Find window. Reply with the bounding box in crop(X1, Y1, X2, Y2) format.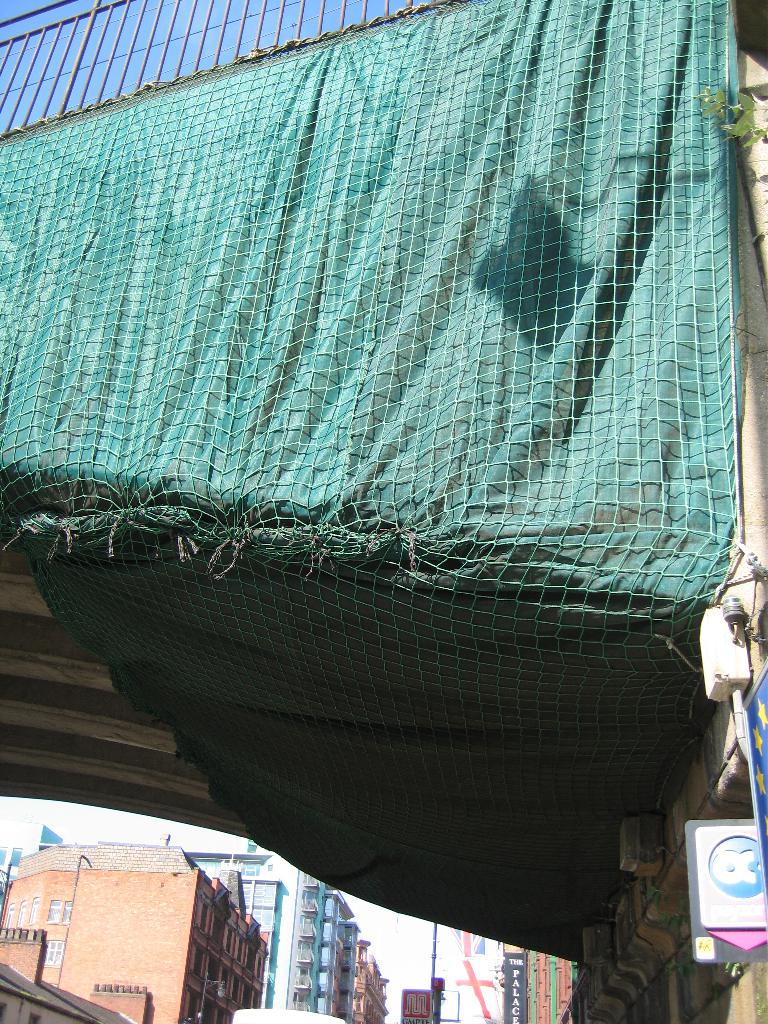
crop(26, 896, 40, 925).
